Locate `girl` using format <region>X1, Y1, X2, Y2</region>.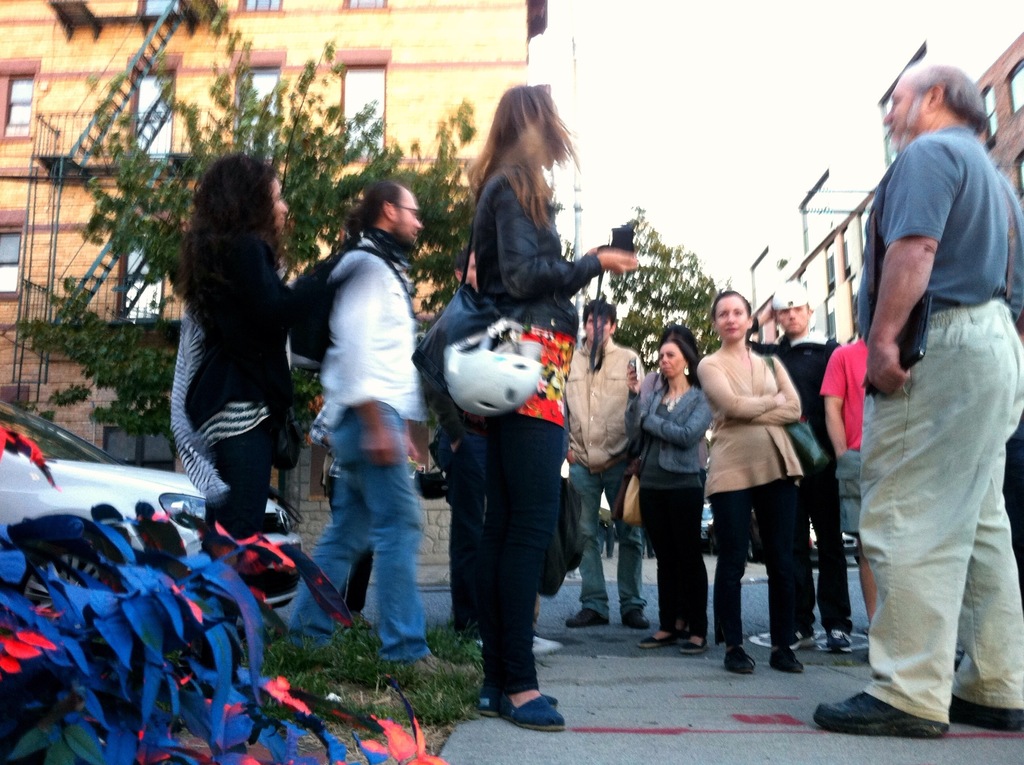
<region>698, 289, 806, 675</region>.
